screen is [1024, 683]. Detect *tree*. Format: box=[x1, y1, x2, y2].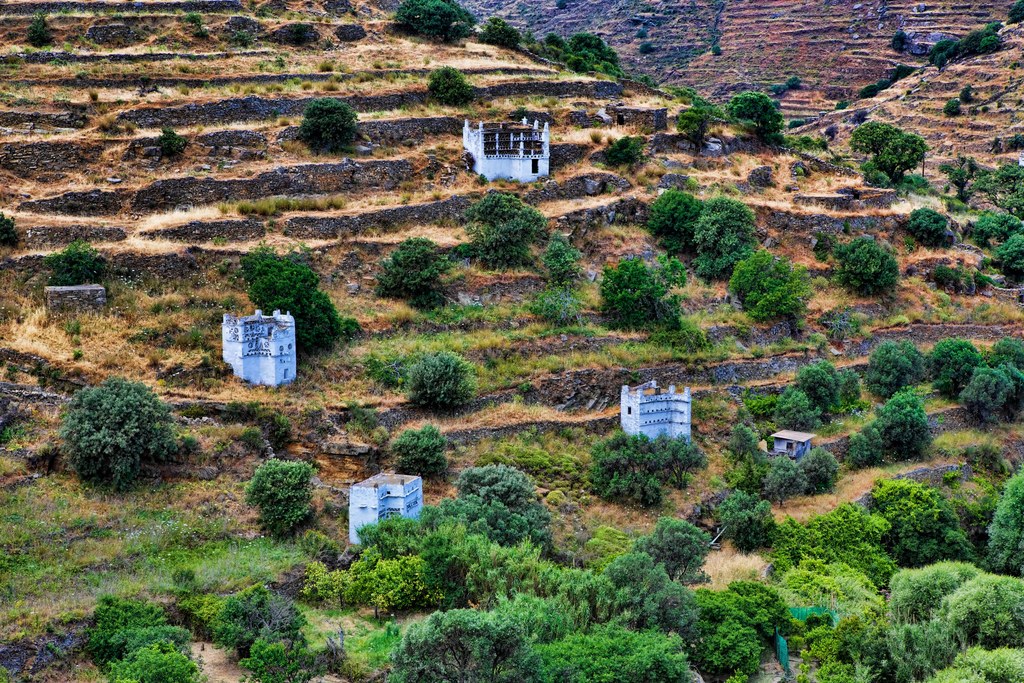
box=[48, 247, 119, 288].
